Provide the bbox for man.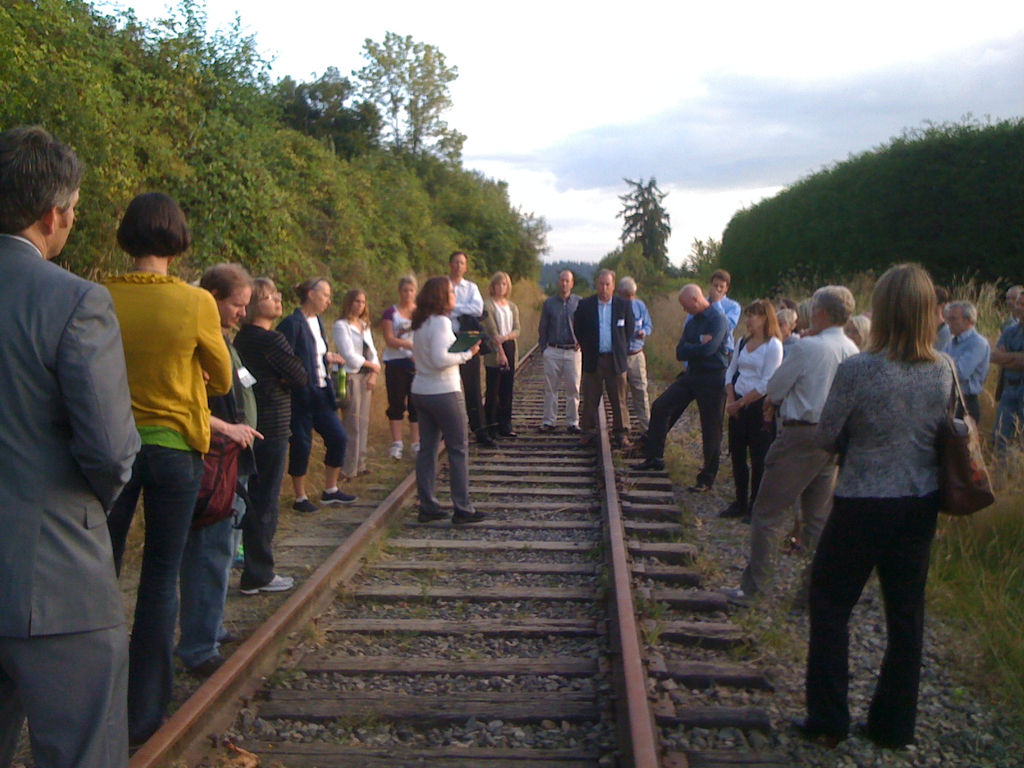
bbox(941, 294, 988, 431).
